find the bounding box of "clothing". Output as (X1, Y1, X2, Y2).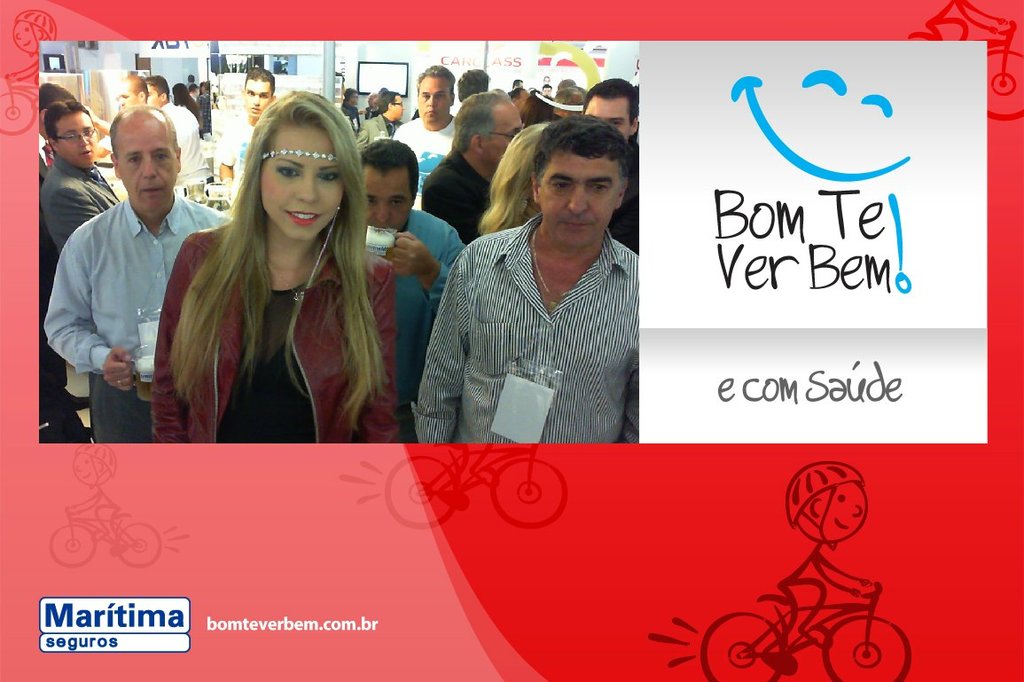
(44, 198, 224, 446).
